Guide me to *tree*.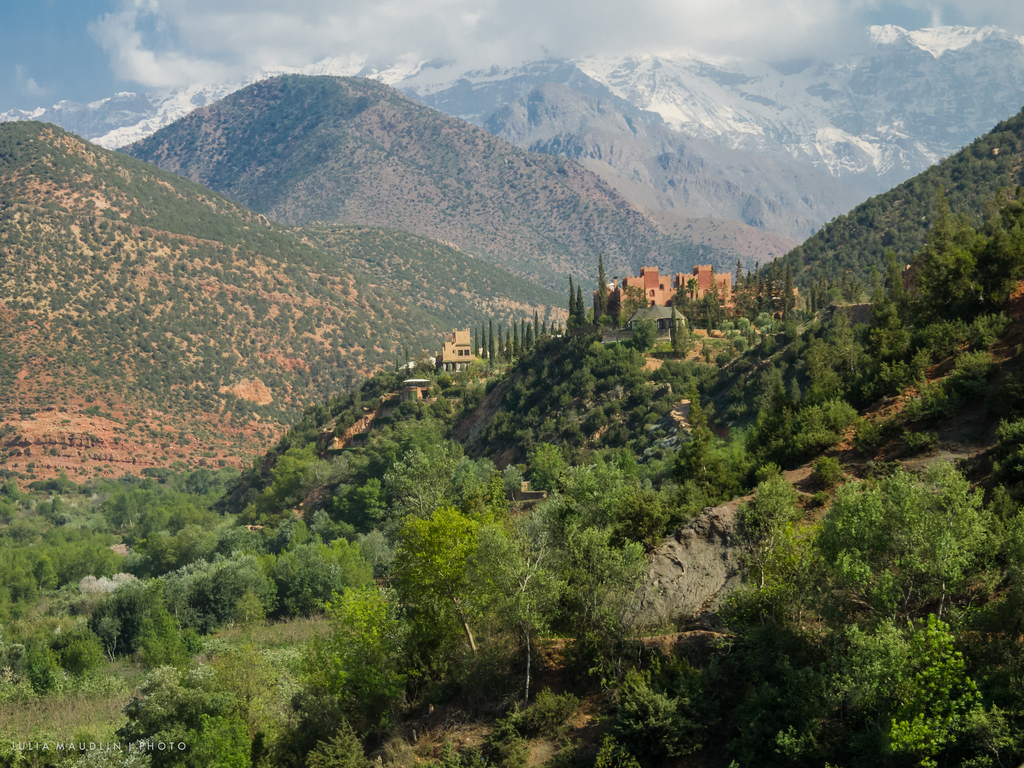
Guidance: {"left": 401, "top": 252, "right": 703, "bottom": 430}.
